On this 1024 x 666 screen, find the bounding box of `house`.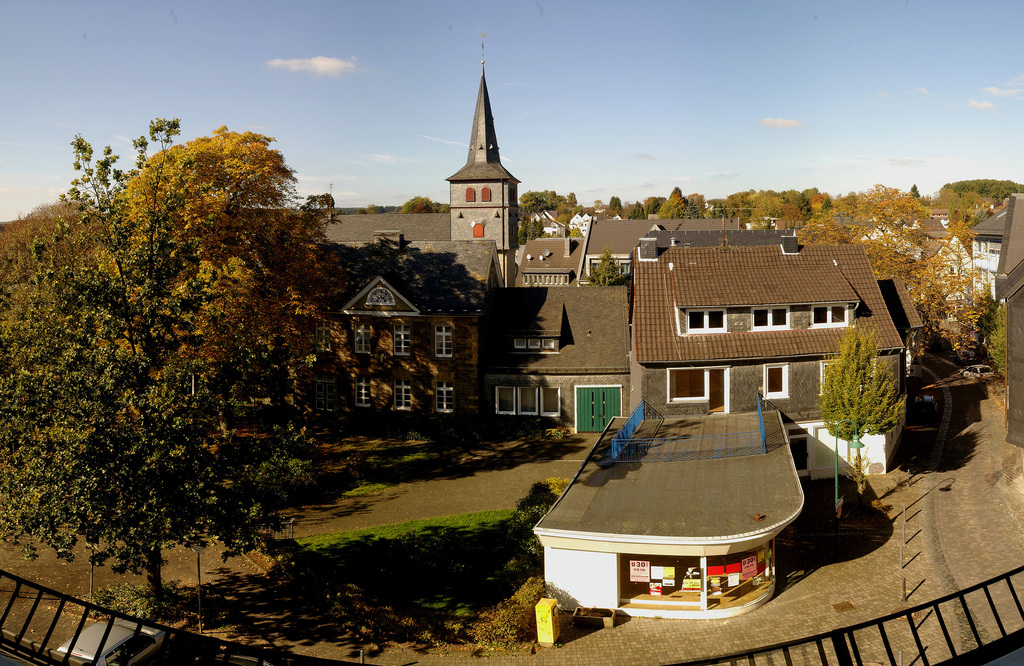
Bounding box: x1=598, y1=232, x2=909, y2=426.
